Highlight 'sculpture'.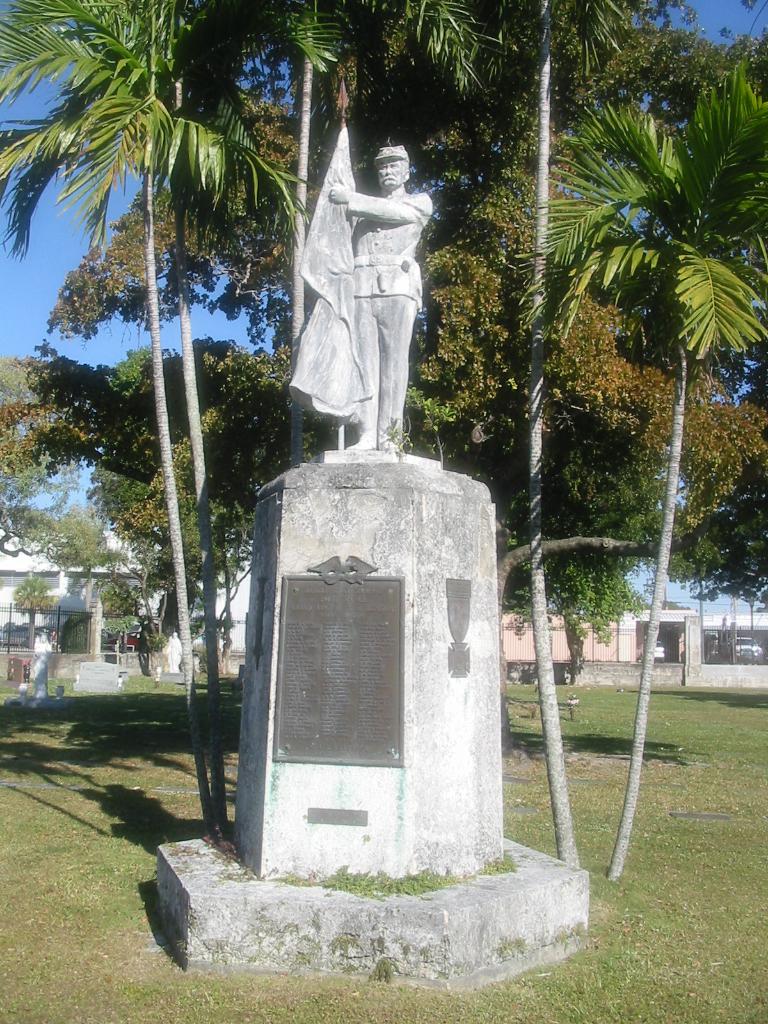
Highlighted region: {"x1": 294, "y1": 134, "x2": 448, "y2": 439}.
